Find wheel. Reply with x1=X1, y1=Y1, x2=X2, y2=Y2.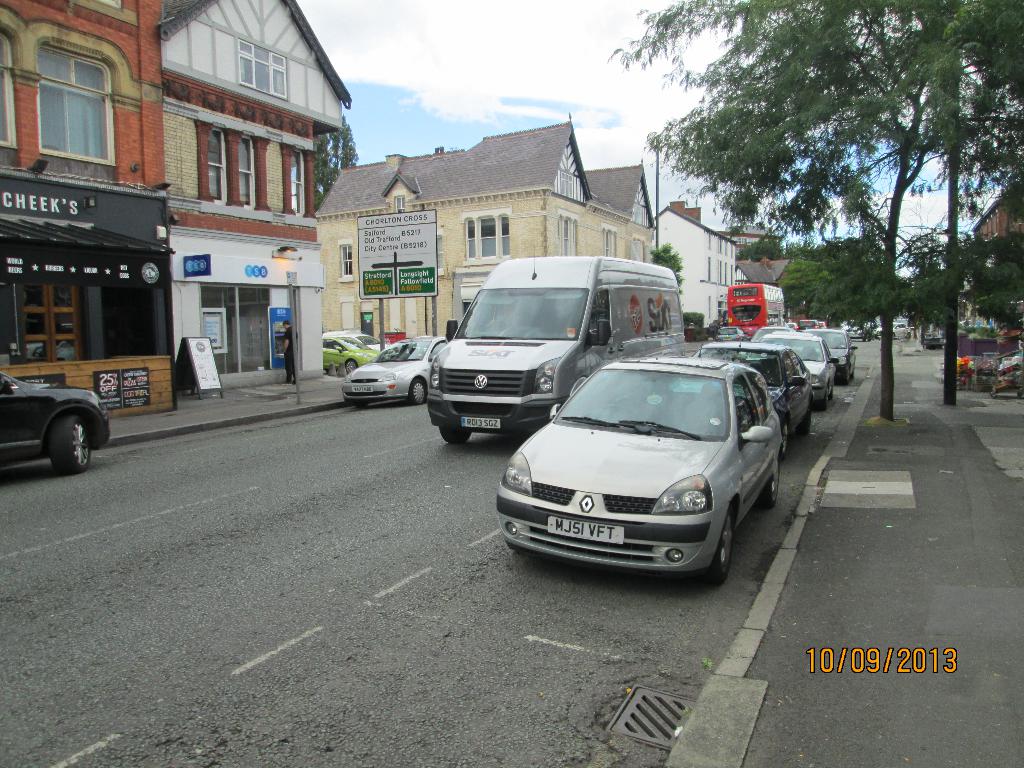
x1=842, y1=362, x2=852, y2=385.
